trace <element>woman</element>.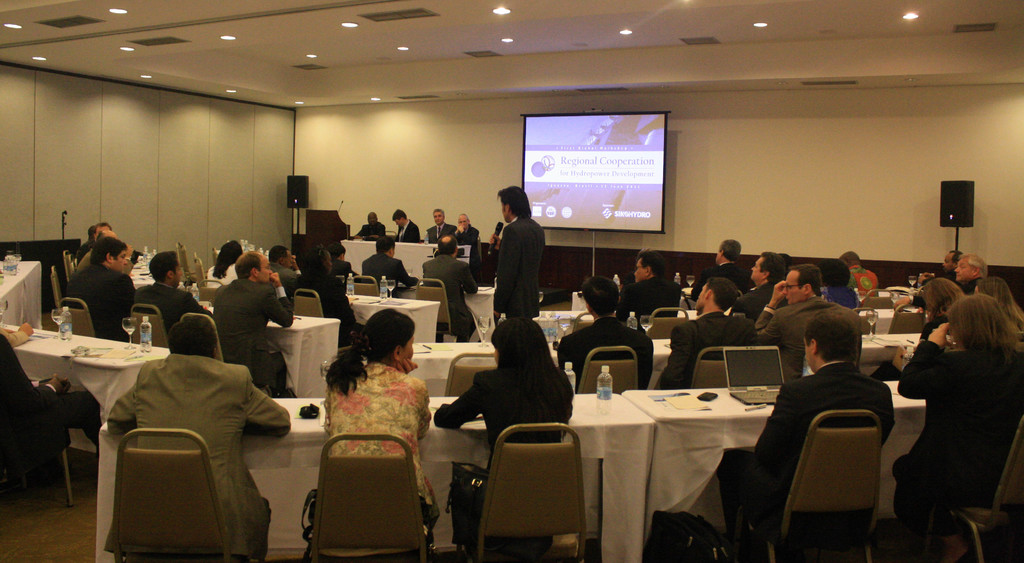
Traced to 207,240,247,291.
